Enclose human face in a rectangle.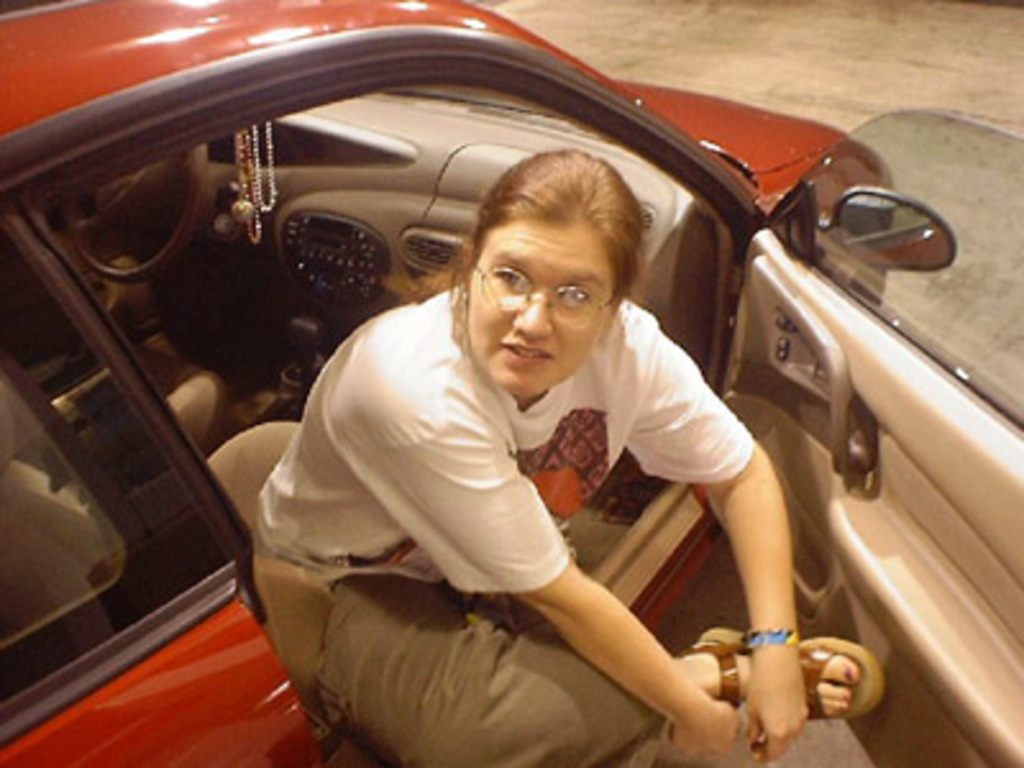
bbox(466, 218, 622, 399).
